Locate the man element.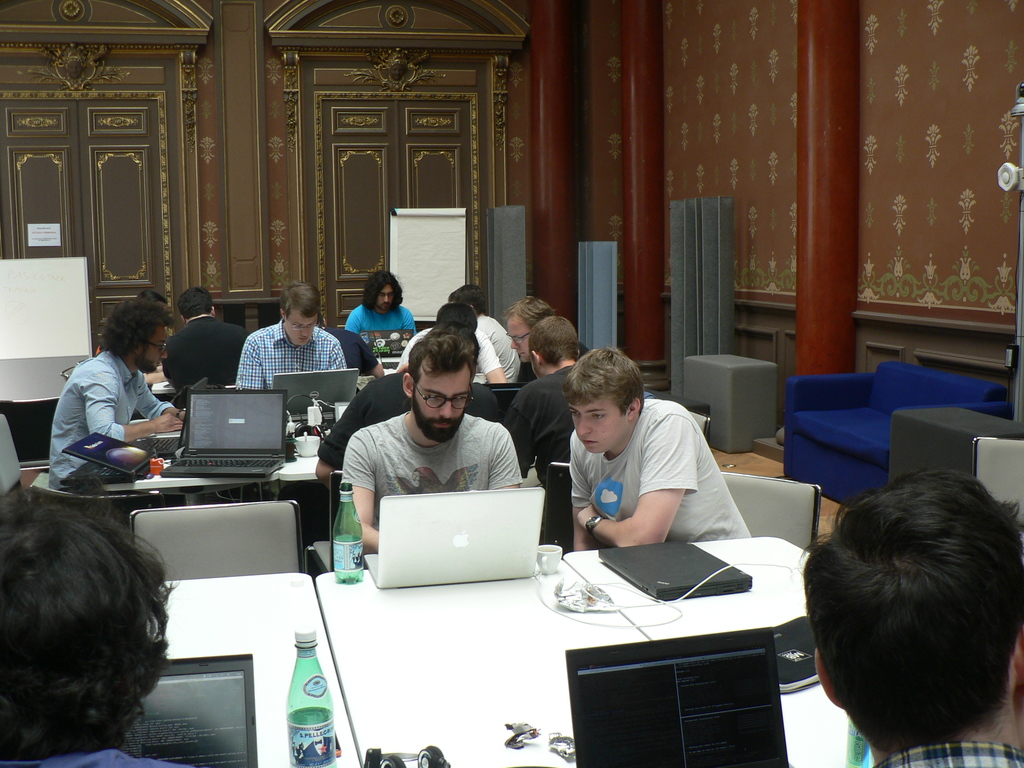
Element bbox: bbox(796, 467, 1023, 767).
